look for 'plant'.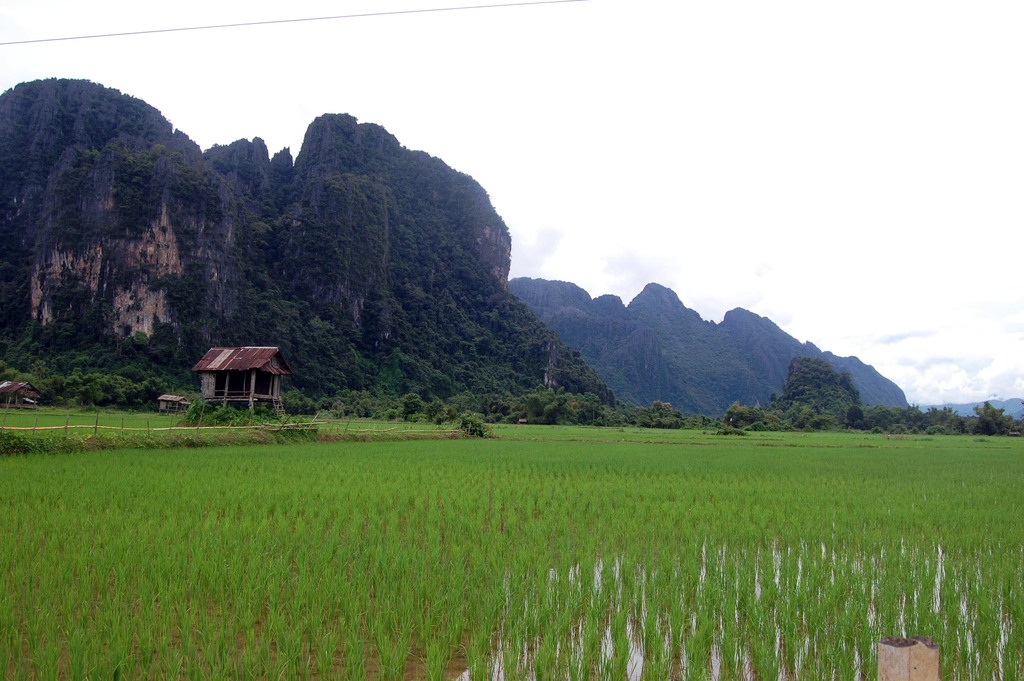
Found: region(380, 406, 406, 419).
